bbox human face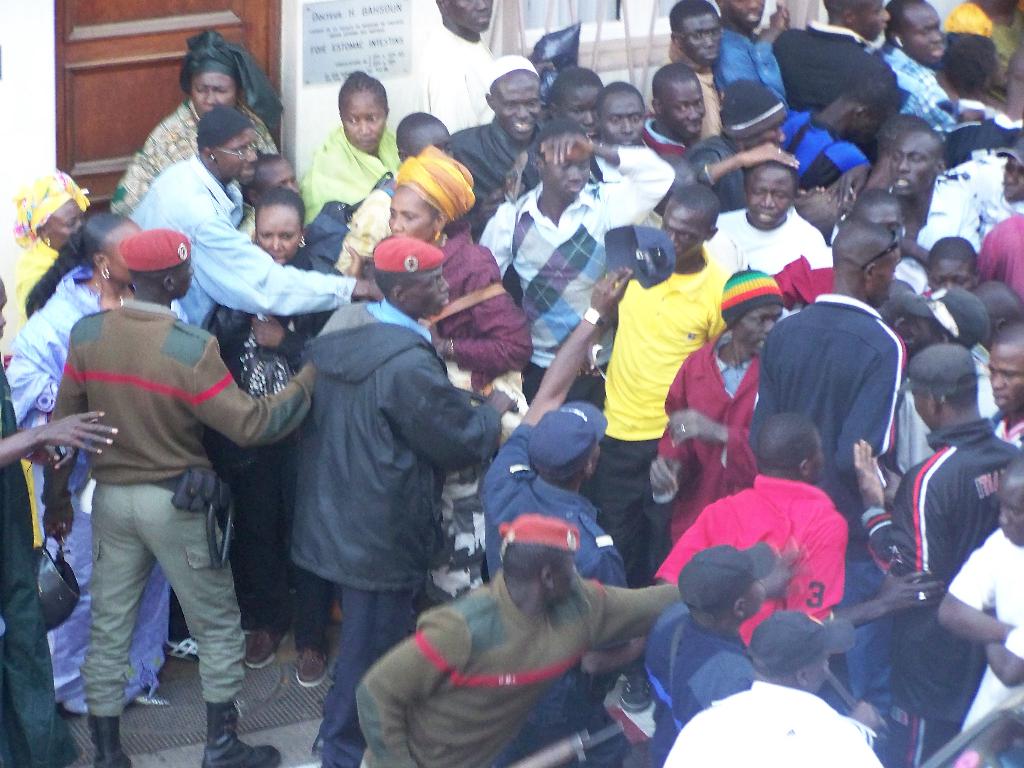
bbox(388, 189, 435, 240)
